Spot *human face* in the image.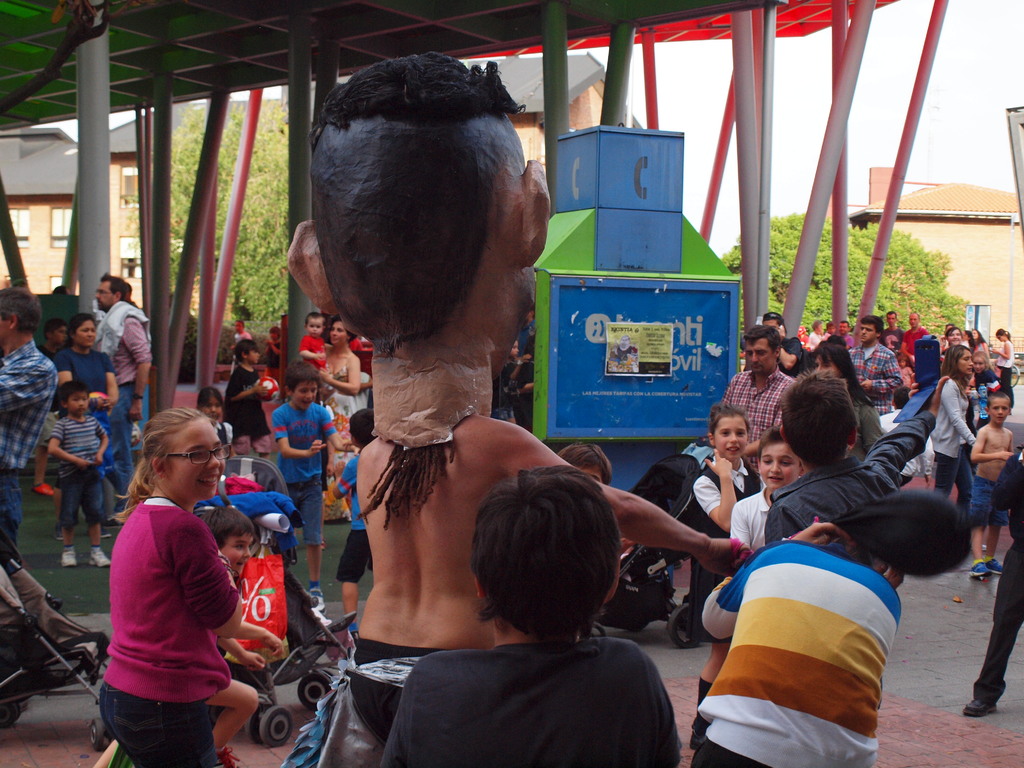
*human face* found at bbox=(246, 348, 260, 365).
